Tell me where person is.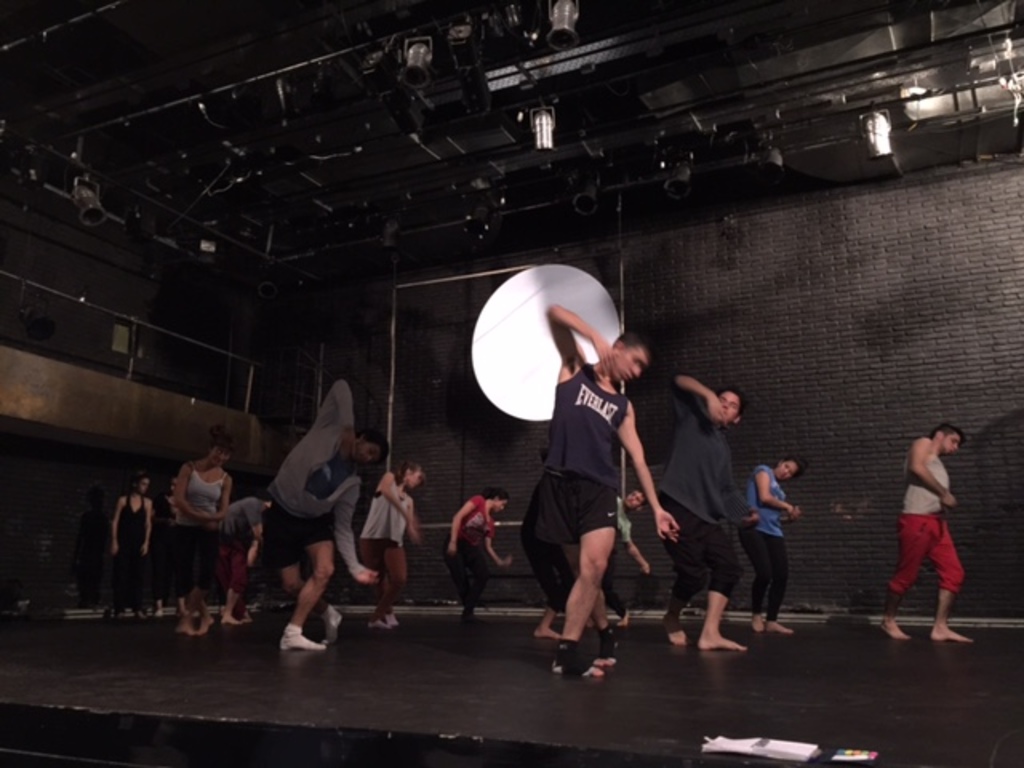
person is at [left=450, top=483, right=517, bottom=622].
